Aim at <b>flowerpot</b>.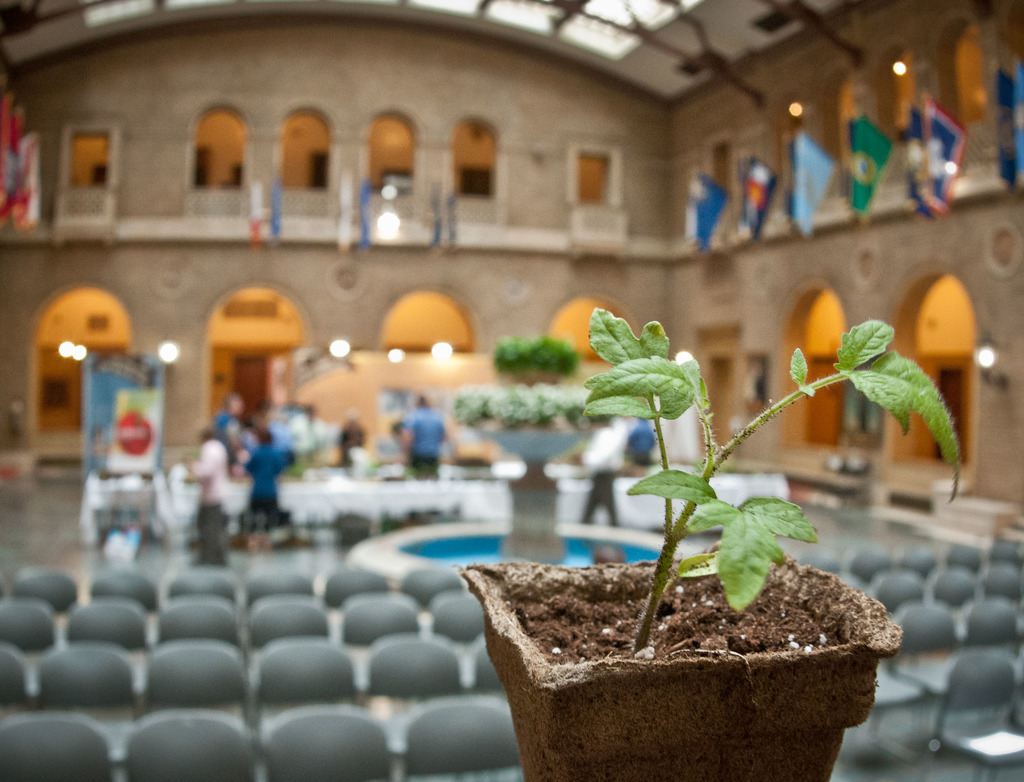
Aimed at (x1=441, y1=556, x2=925, y2=770).
